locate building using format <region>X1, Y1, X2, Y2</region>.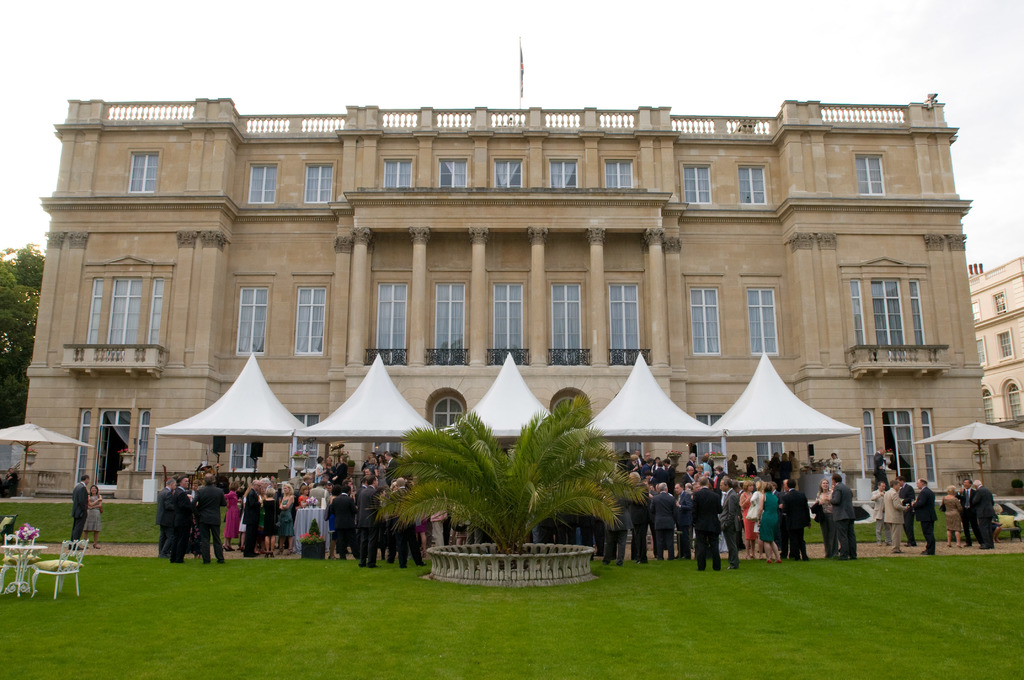
<region>970, 256, 1023, 426</region>.
